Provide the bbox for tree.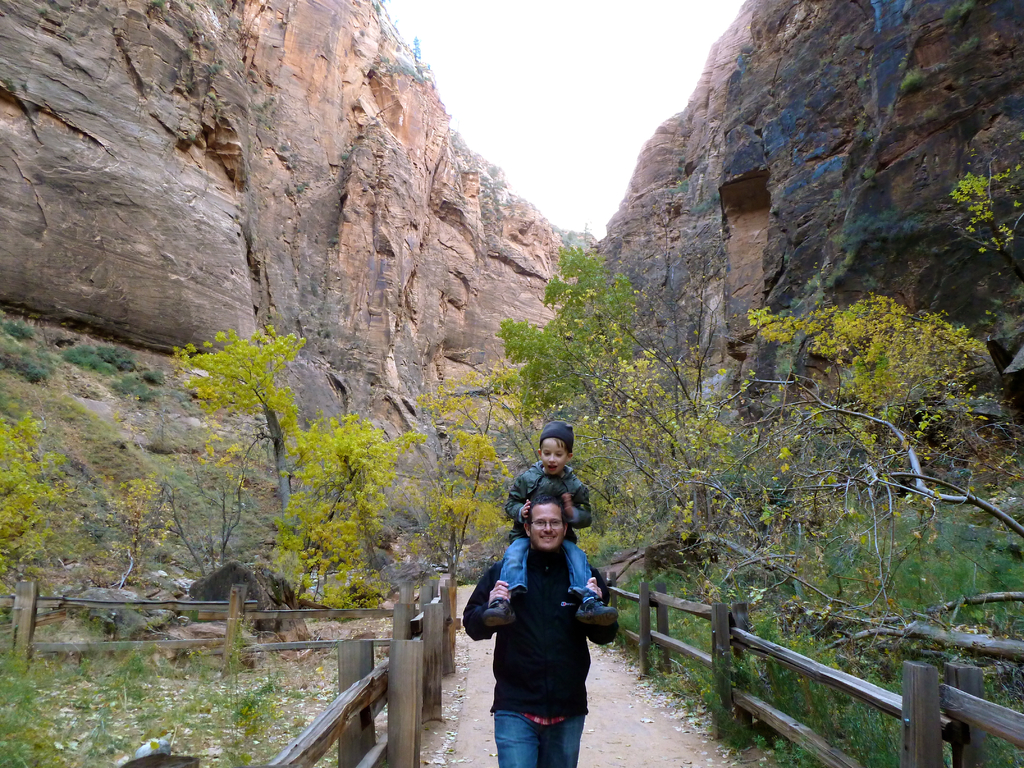
select_region(156, 306, 307, 559).
